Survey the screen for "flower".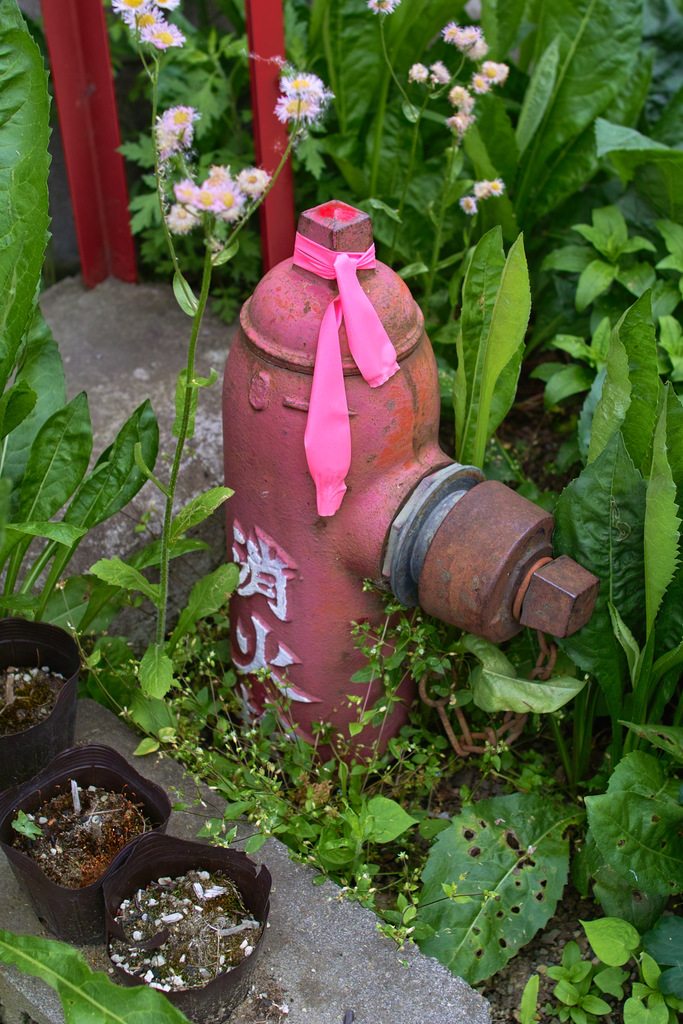
Survey found: 446 113 472 139.
